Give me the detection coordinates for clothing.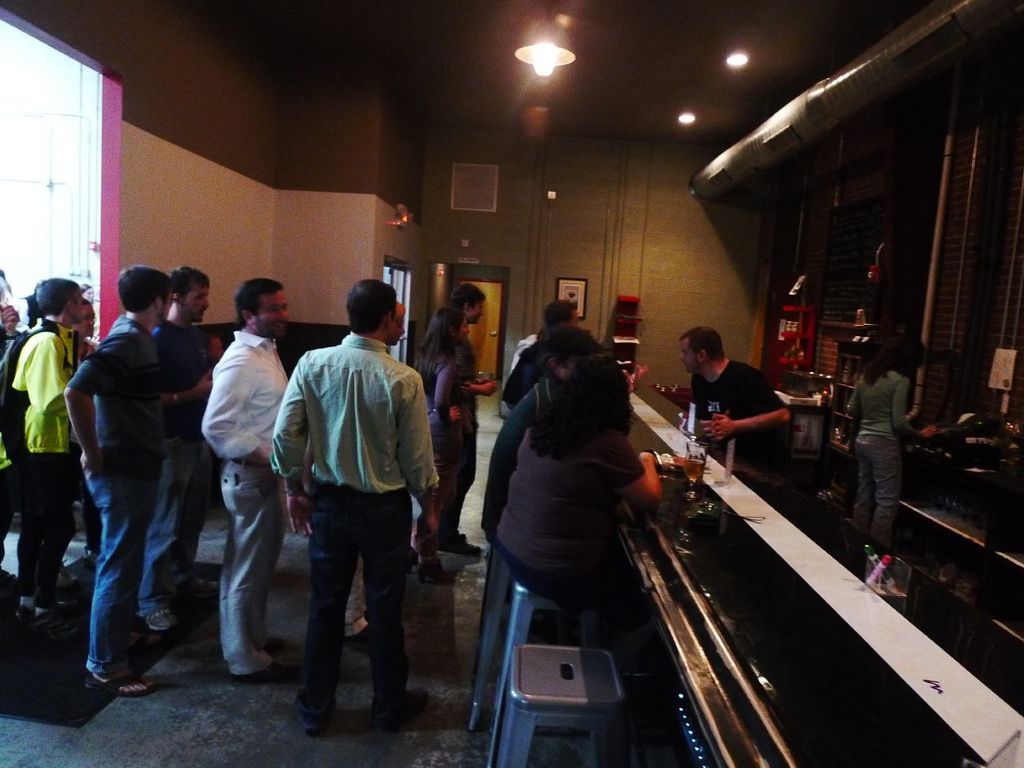
[421, 342, 478, 556].
